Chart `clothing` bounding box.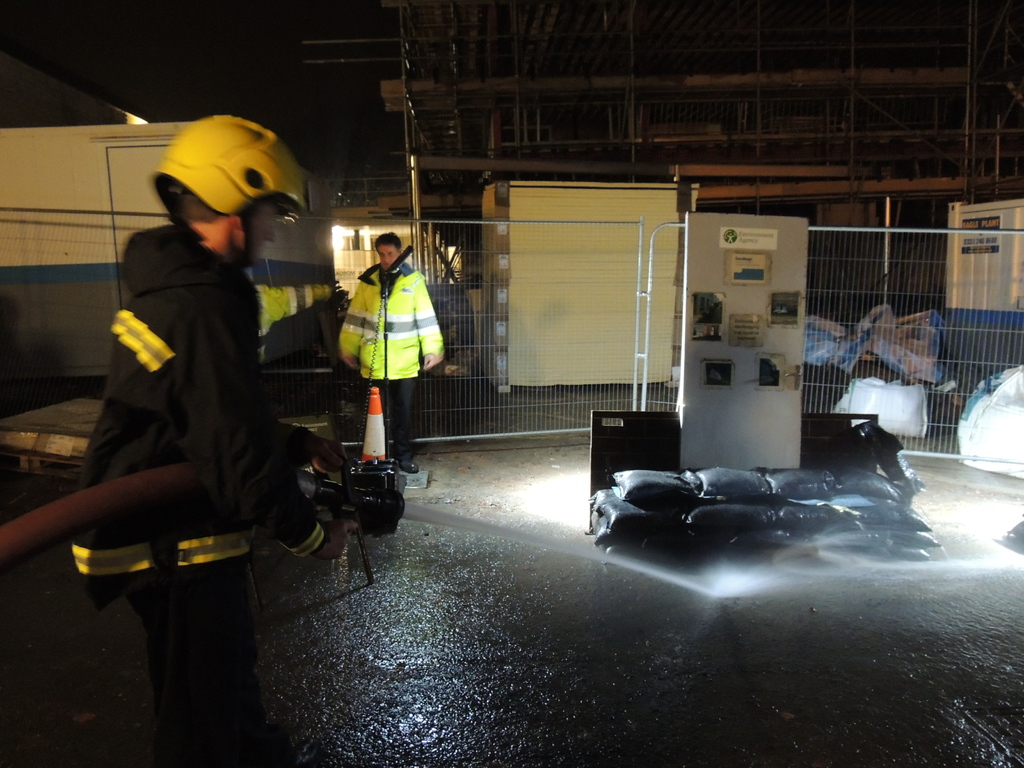
Charted: x1=68 y1=135 x2=341 y2=641.
